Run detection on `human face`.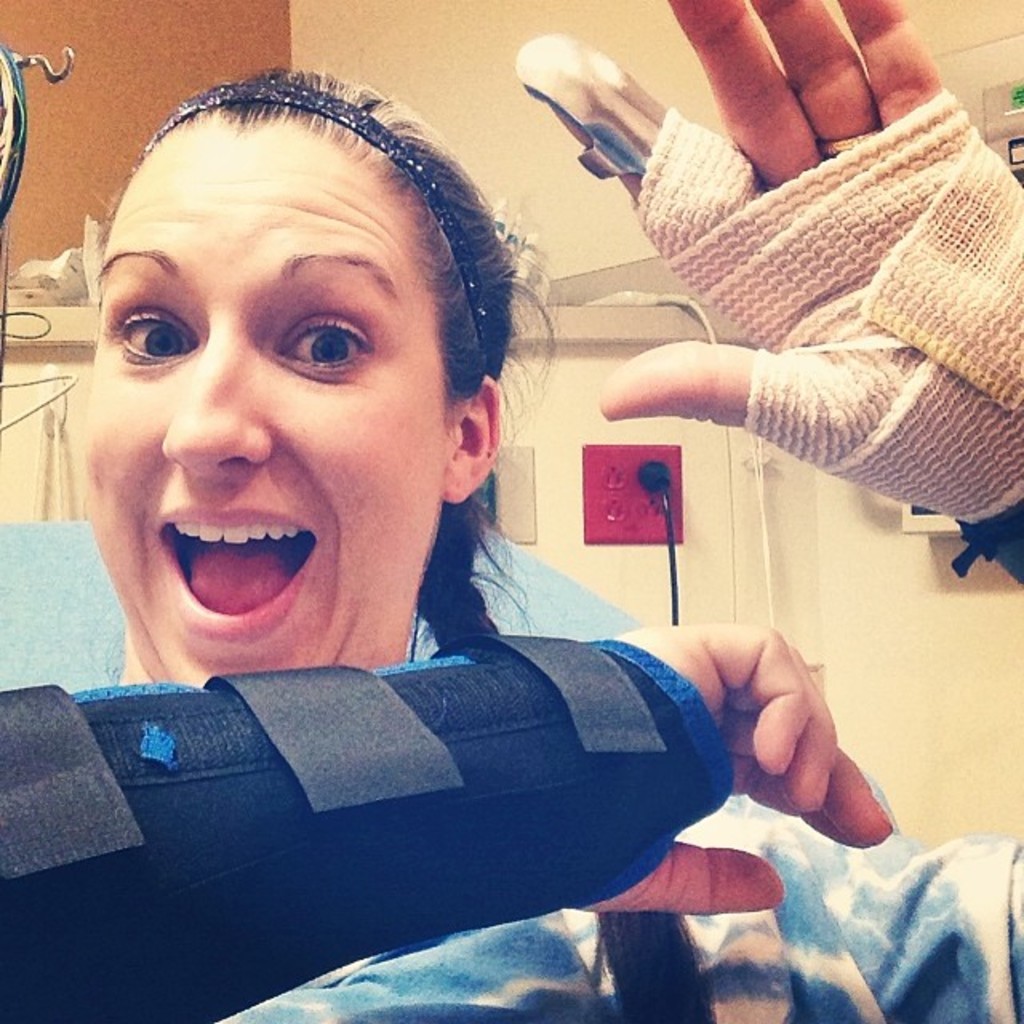
Result: [90, 112, 442, 702].
